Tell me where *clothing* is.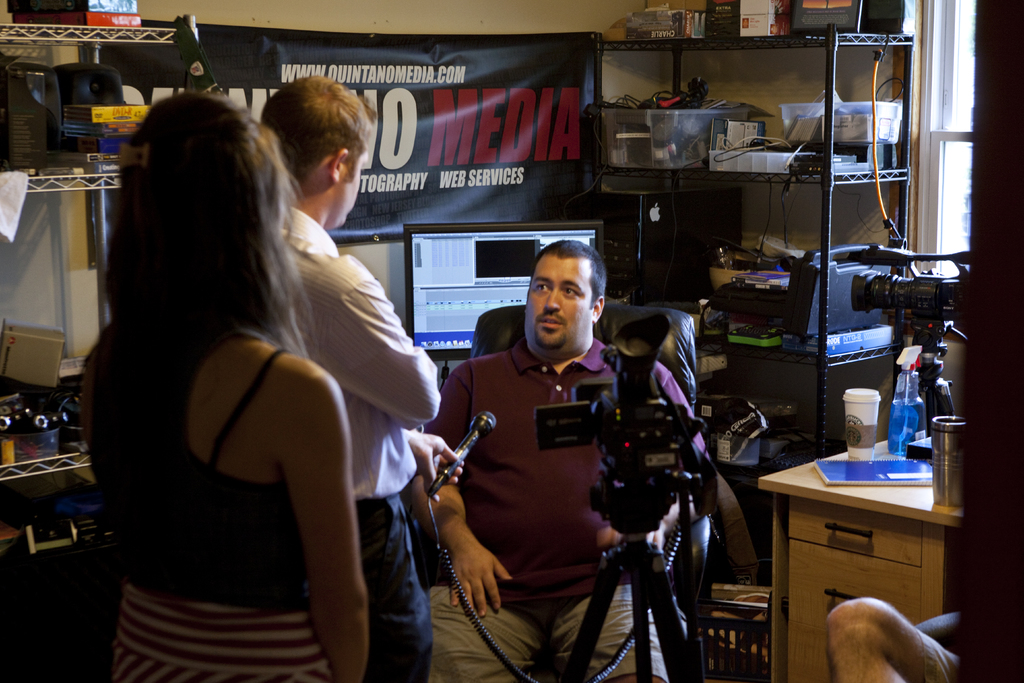
*clothing* is at box(920, 631, 960, 682).
